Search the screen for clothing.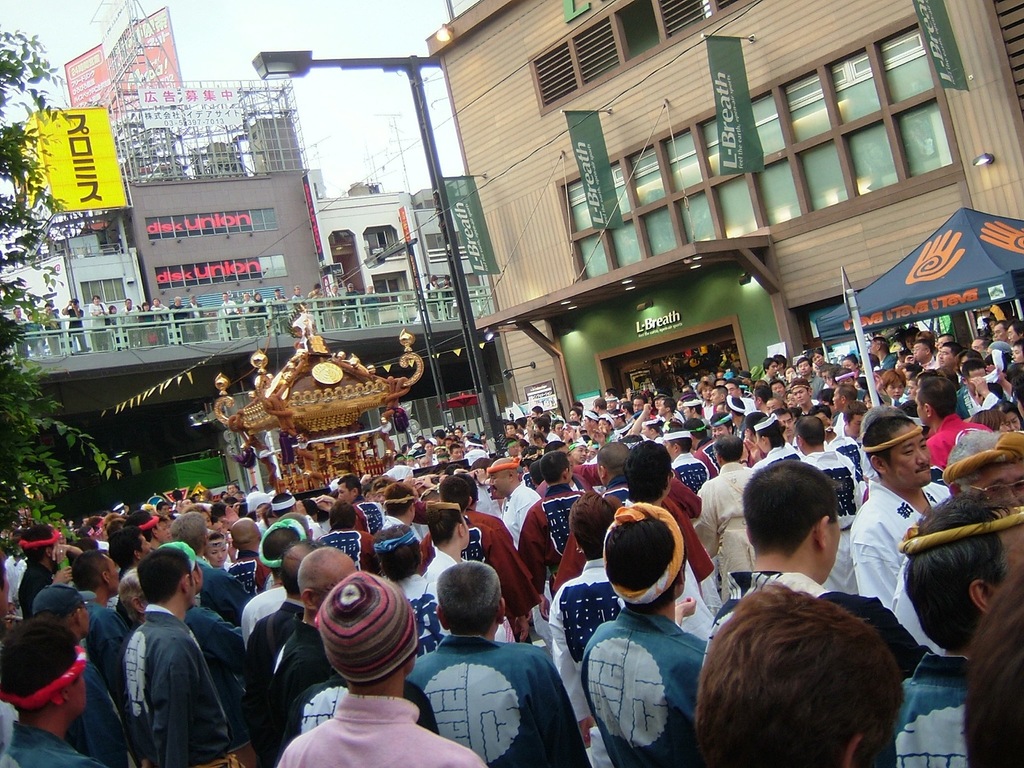
Found at {"left": 271, "top": 297, "right": 283, "bottom": 330}.
